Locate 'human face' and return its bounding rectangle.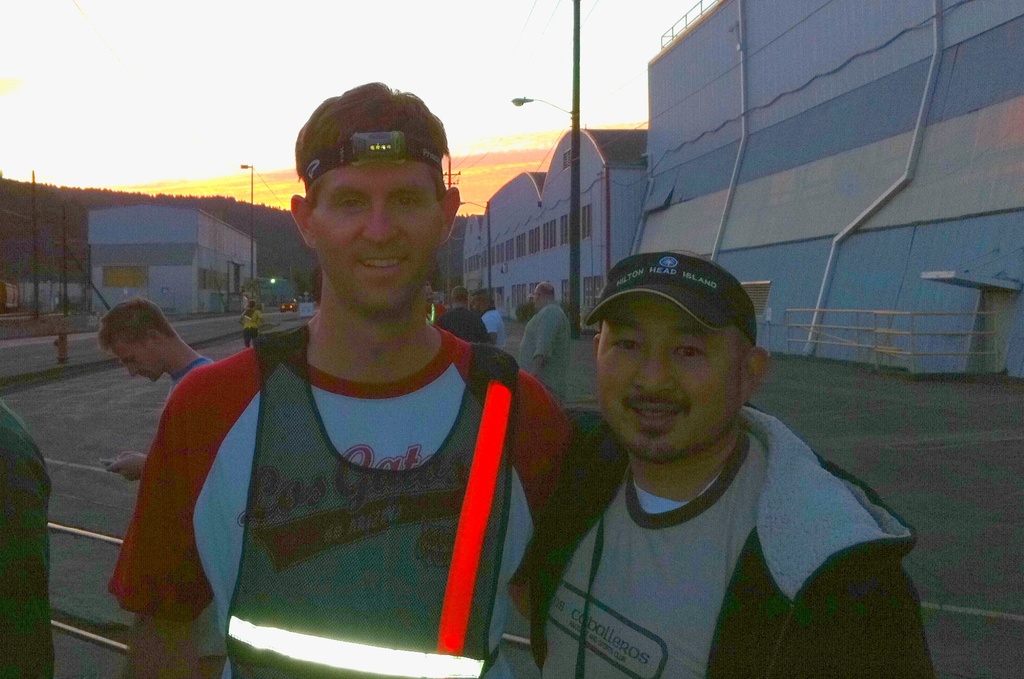
(108,342,168,384).
